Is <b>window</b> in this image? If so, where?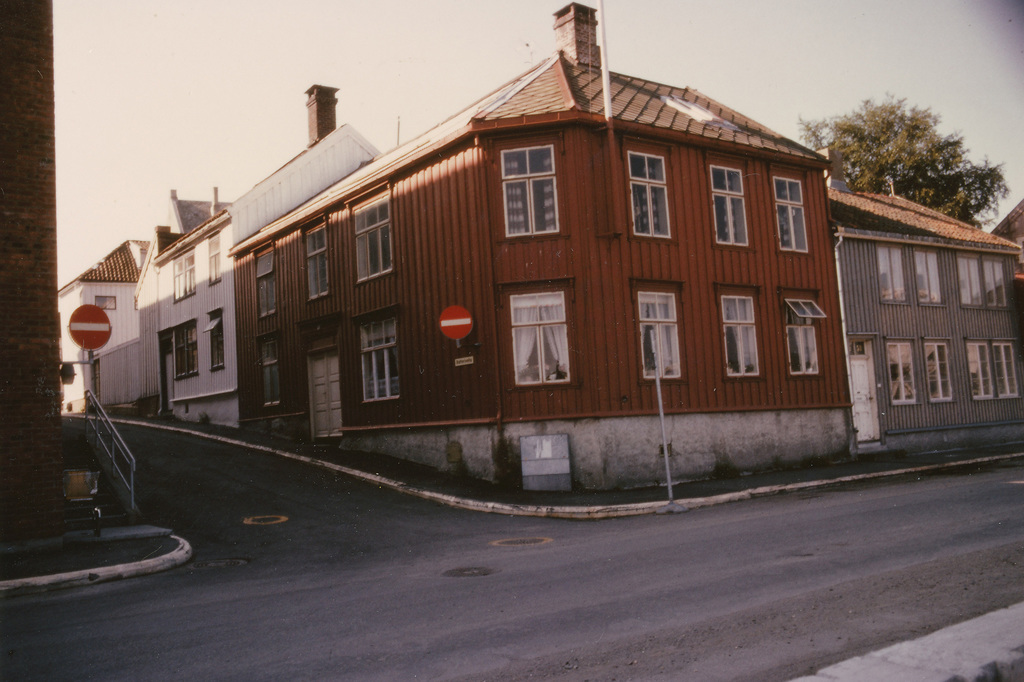
Yes, at bbox(993, 336, 1023, 399).
